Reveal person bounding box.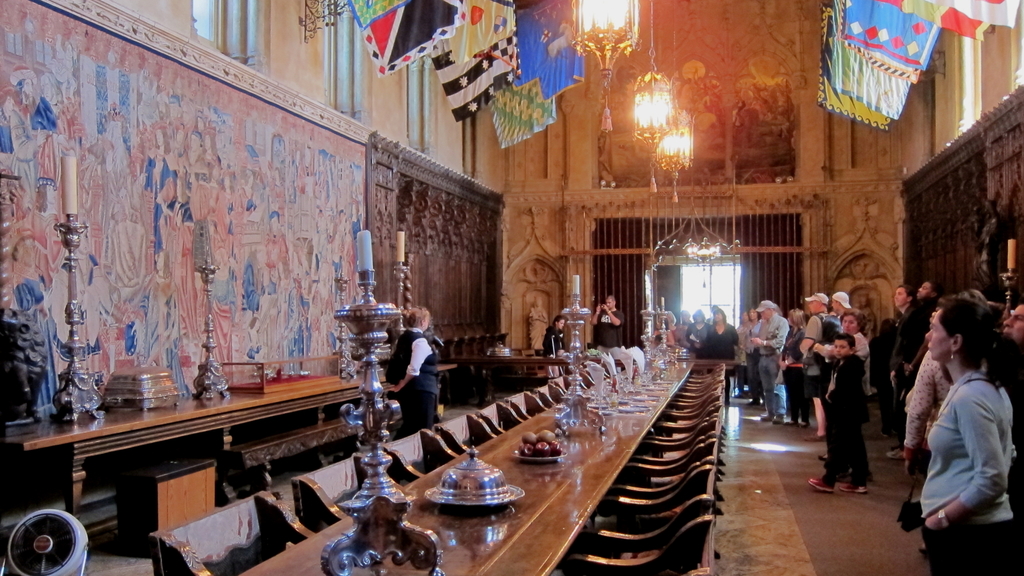
Revealed: l=383, t=298, r=445, b=452.
